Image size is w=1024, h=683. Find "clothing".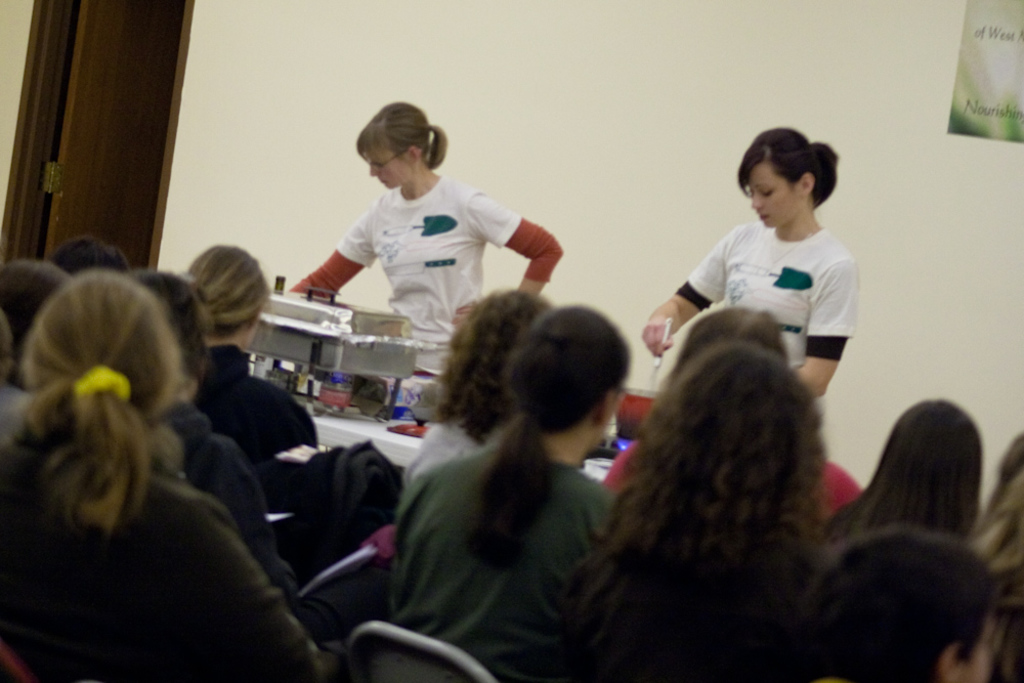
select_region(678, 226, 855, 430).
